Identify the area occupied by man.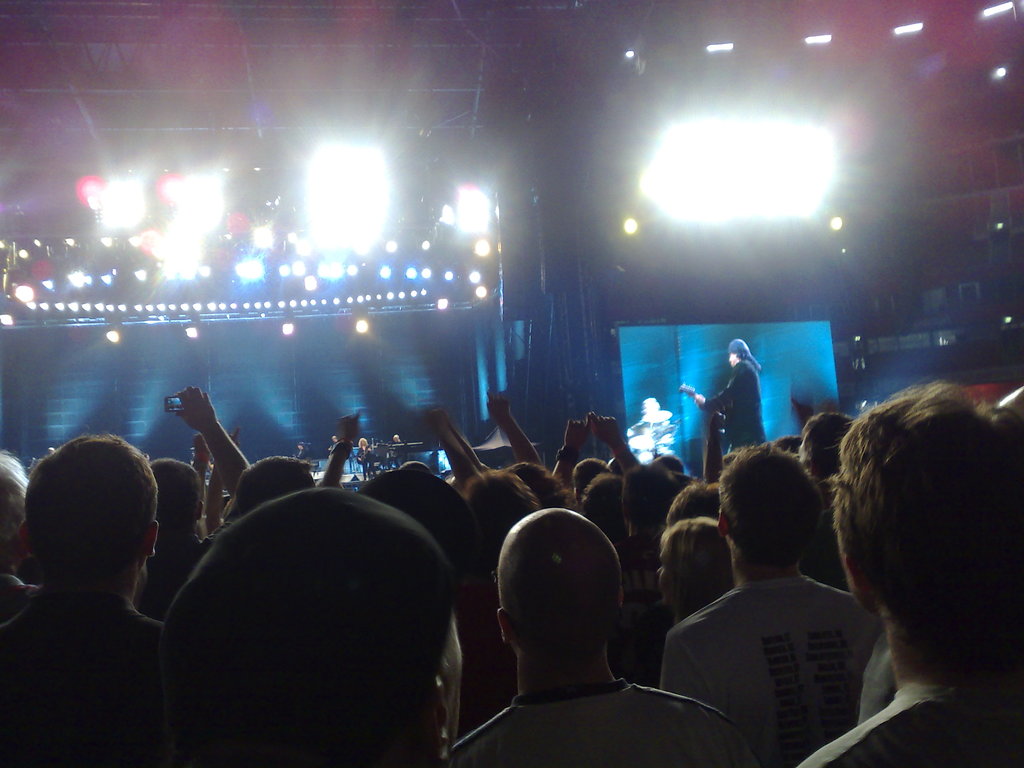
Area: 435 403 561 518.
